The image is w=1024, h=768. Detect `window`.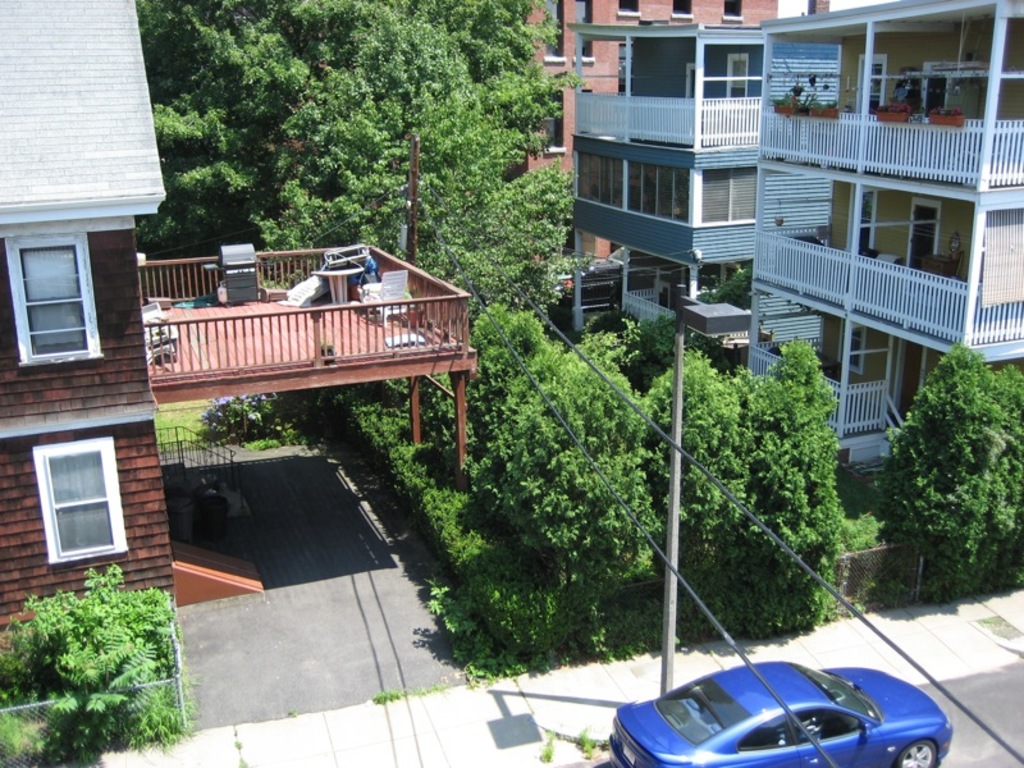
Detection: 833 320 863 370.
